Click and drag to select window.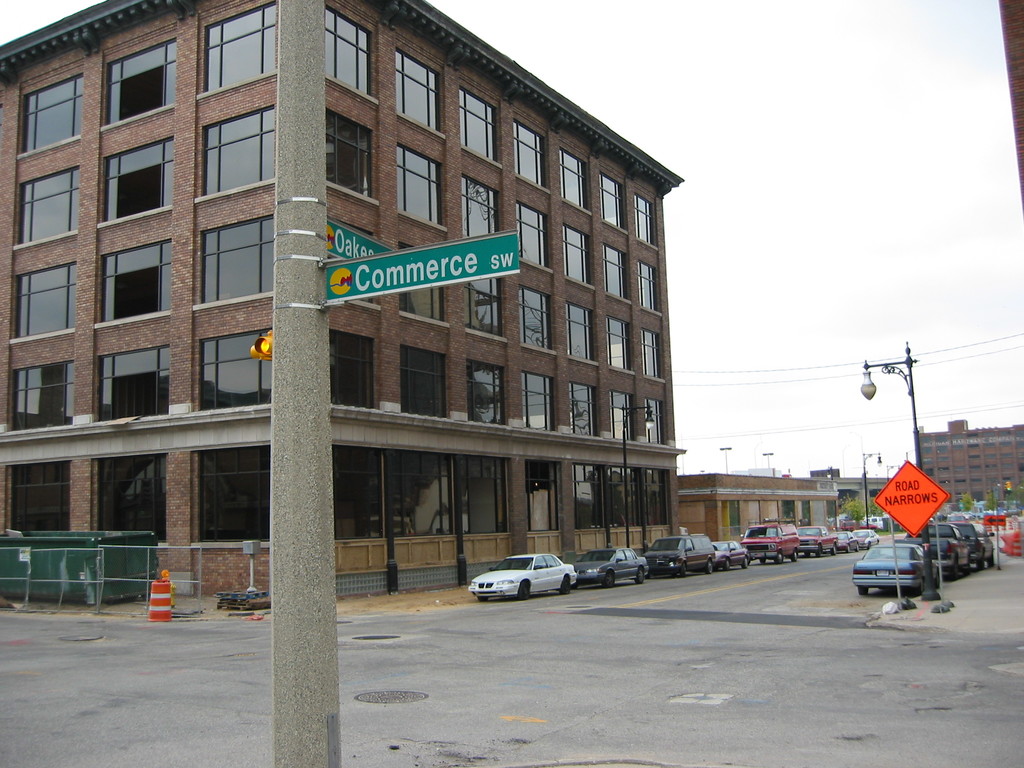
Selection: [left=641, top=262, right=661, bottom=316].
